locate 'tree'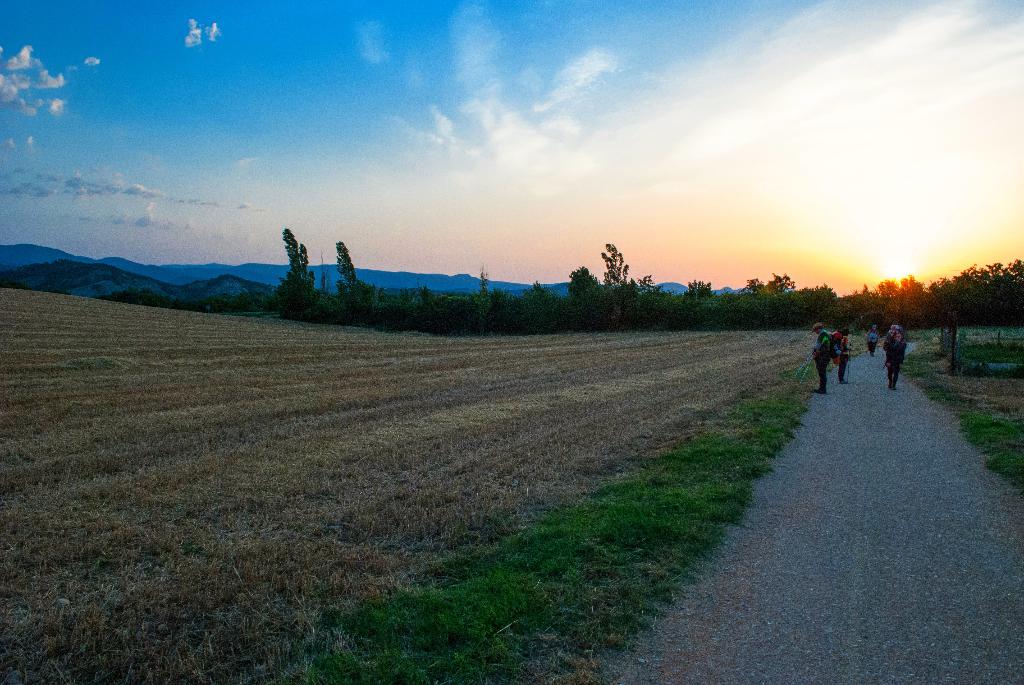
(256,220,364,326)
